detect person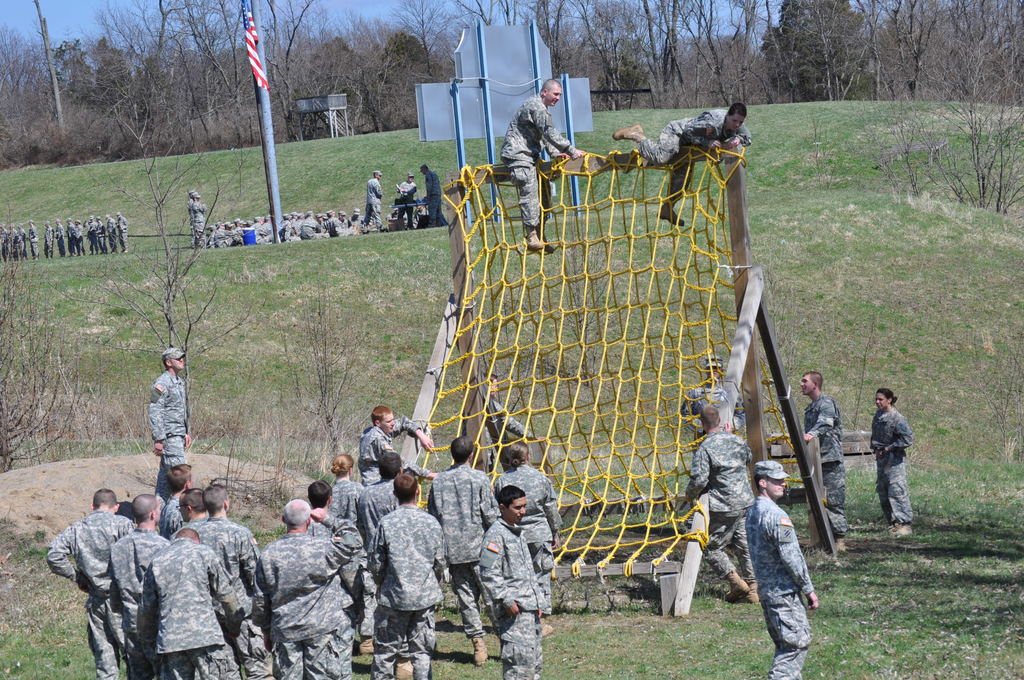
left=680, top=400, right=757, bottom=601
